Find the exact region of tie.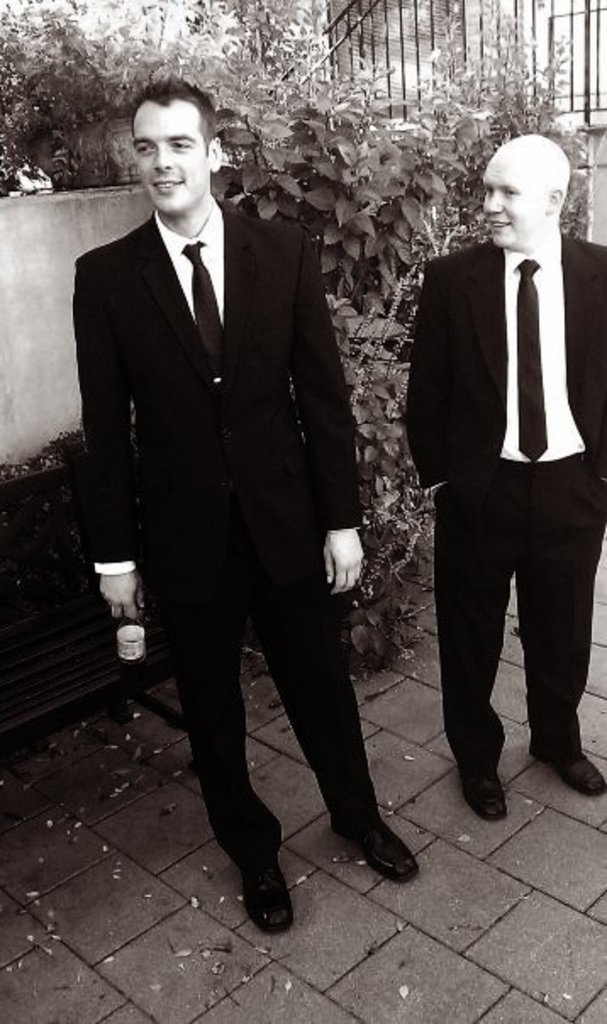
Exact region: rect(514, 261, 544, 456).
